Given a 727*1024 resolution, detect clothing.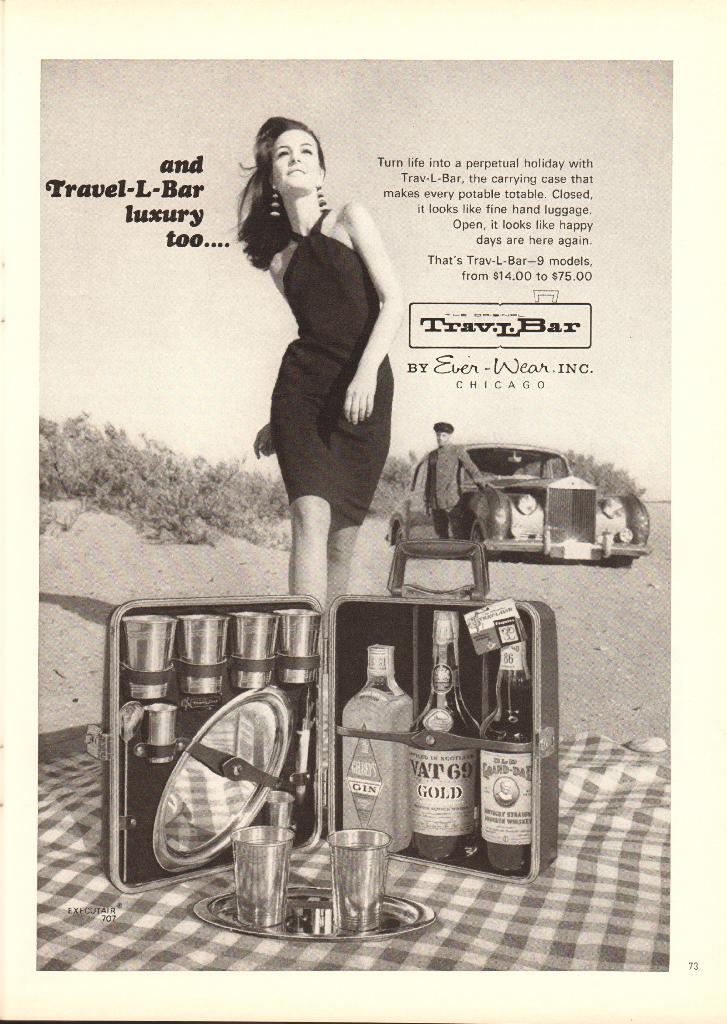
[x1=271, y1=211, x2=395, y2=528].
